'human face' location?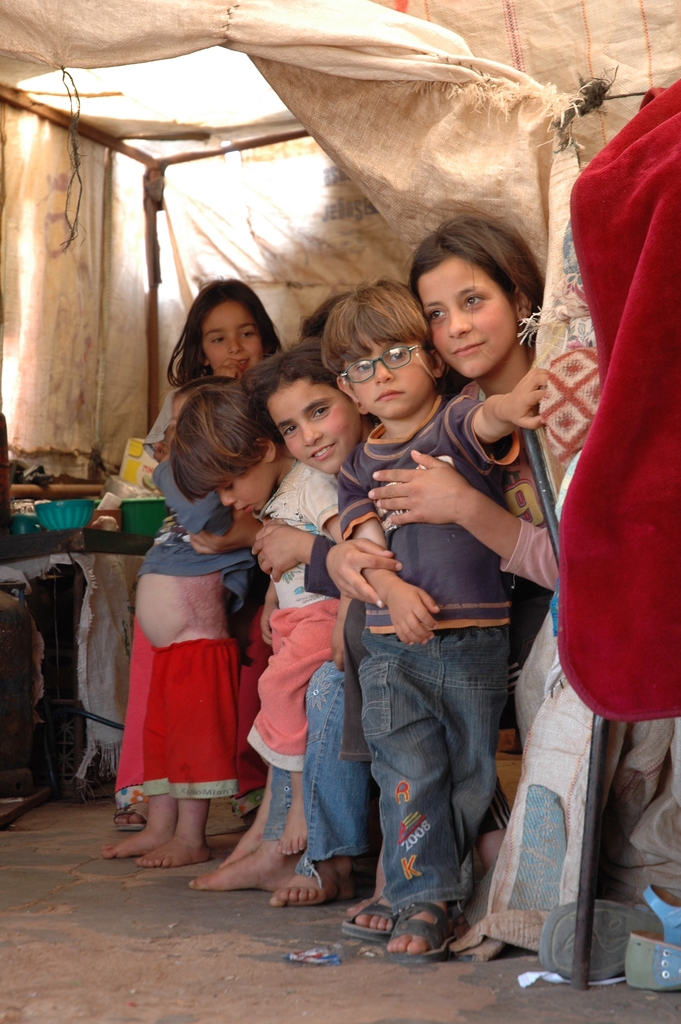
bbox(267, 381, 361, 481)
